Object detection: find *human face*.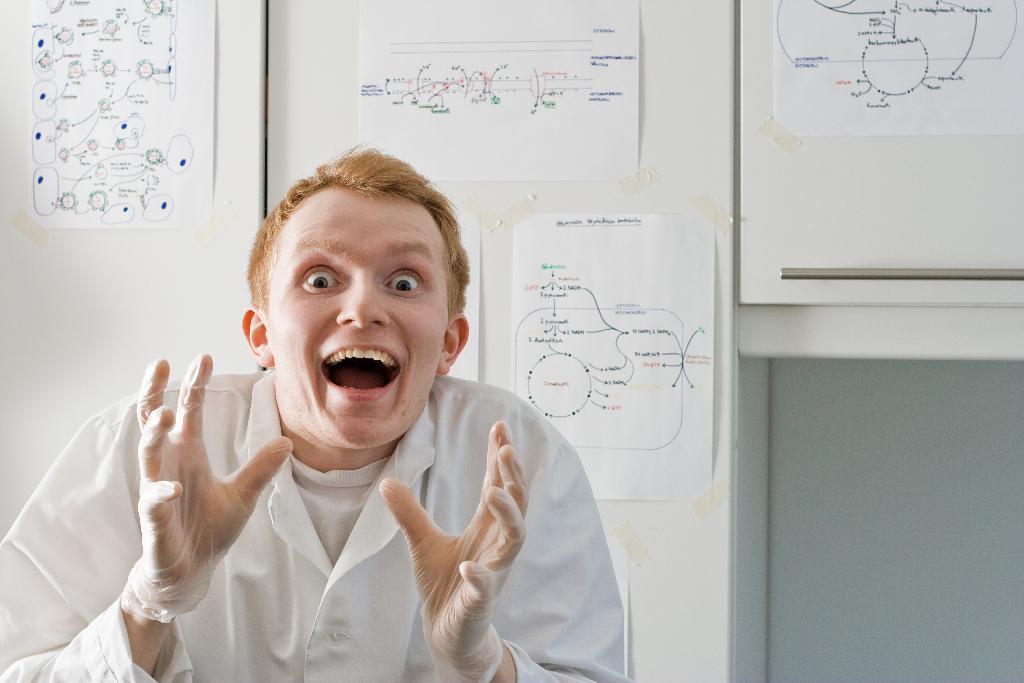
{"left": 266, "top": 194, "right": 449, "bottom": 449}.
